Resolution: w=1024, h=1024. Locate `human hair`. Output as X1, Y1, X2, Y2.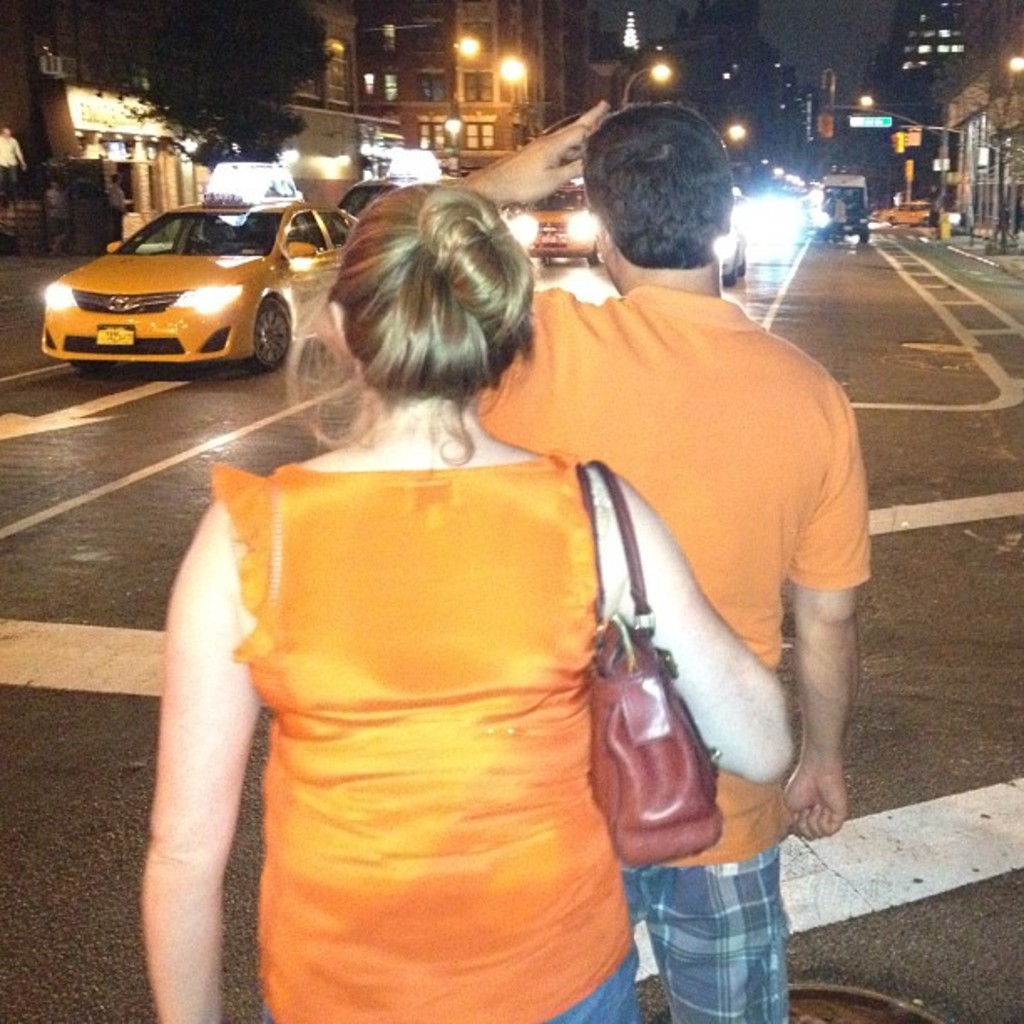
306, 174, 530, 477.
